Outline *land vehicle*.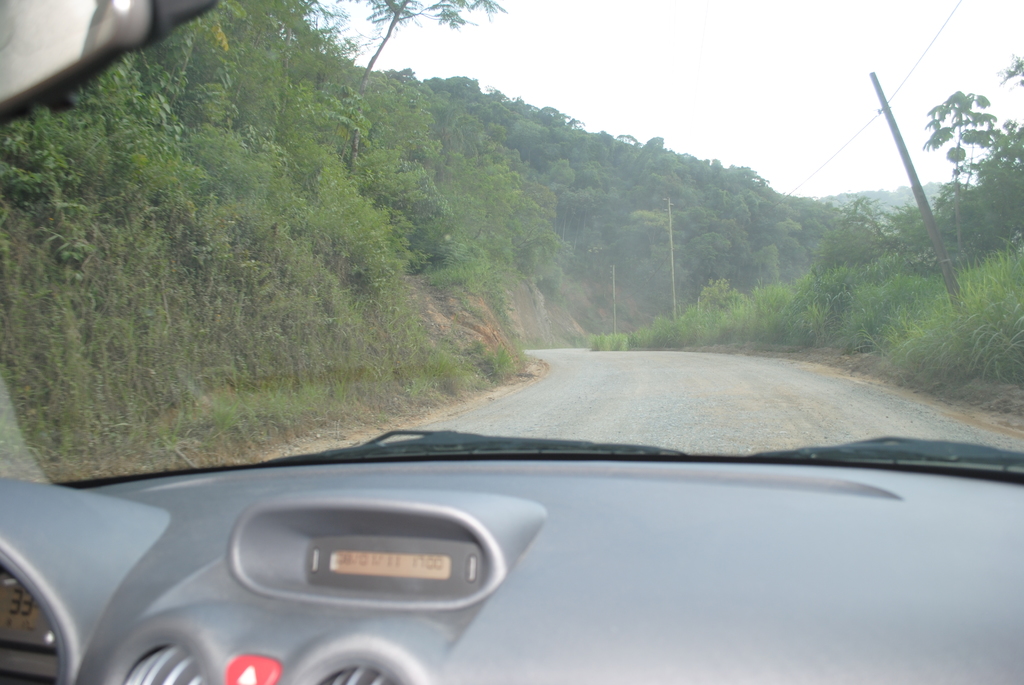
Outline: bbox=(0, 0, 1023, 684).
